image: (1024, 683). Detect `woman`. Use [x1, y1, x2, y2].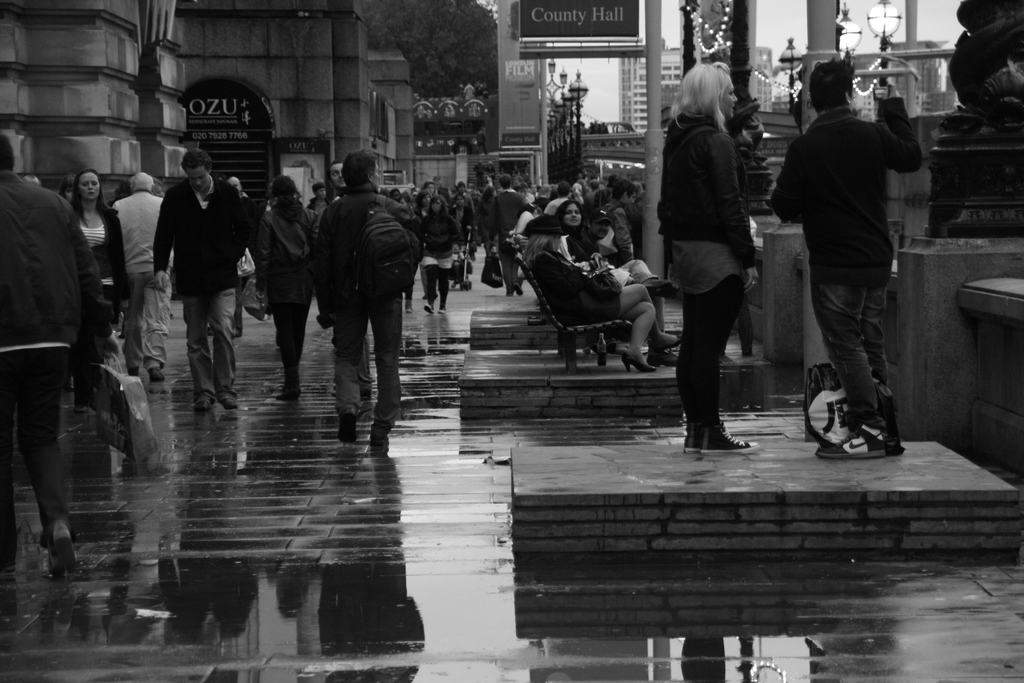
[456, 192, 476, 238].
